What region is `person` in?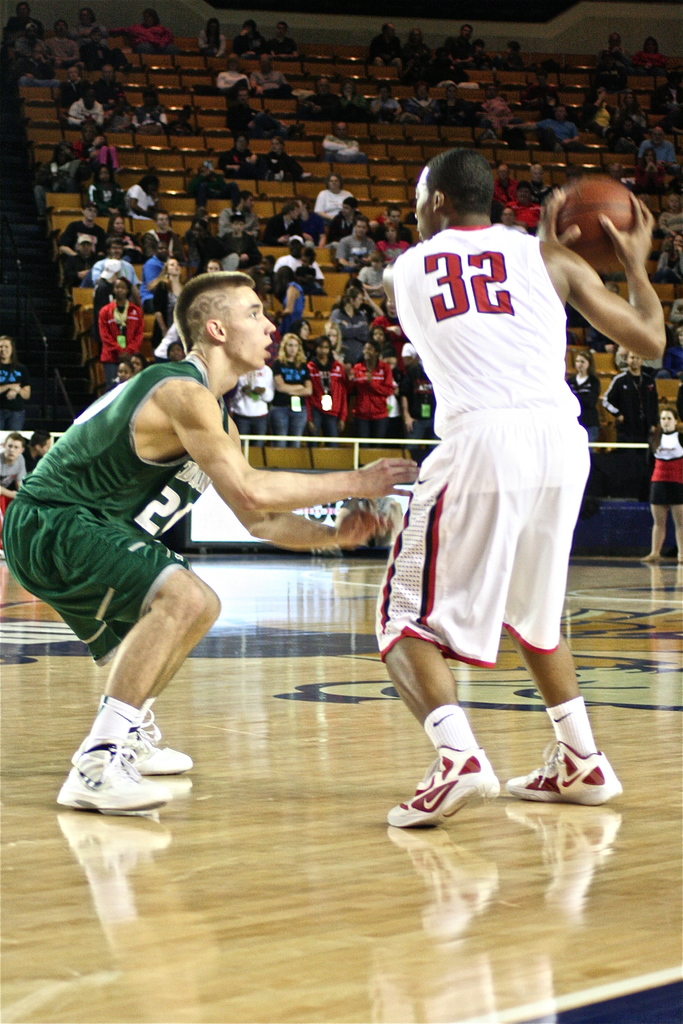
{"x1": 374, "y1": 220, "x2": 407, "y2": 262}.
